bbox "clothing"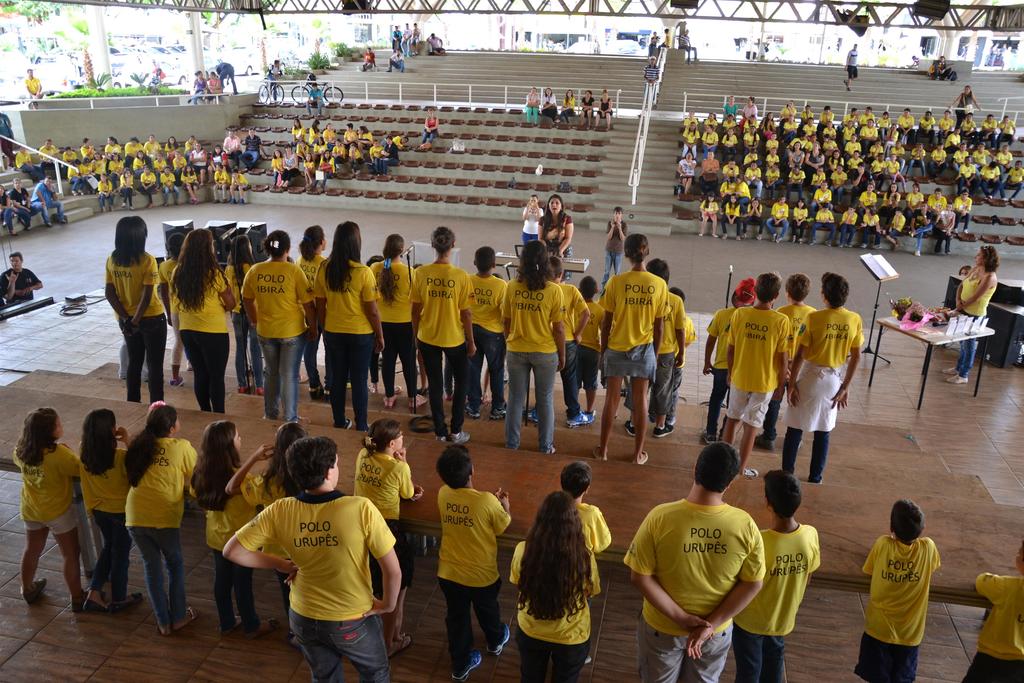
{"left": 396, "top": 16, "right": 453, "bottom": 58}
